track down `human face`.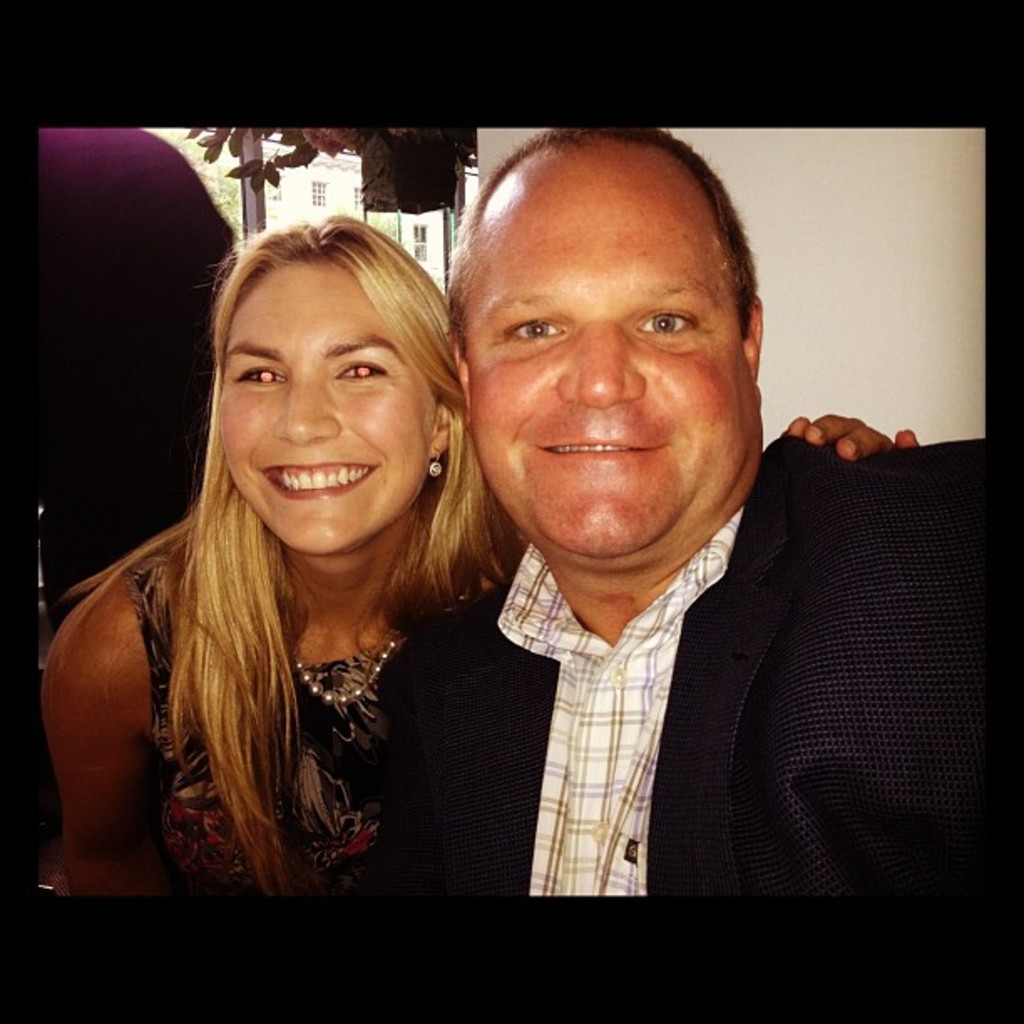
Tracked to pyautogui.locateOnScreen(470, 152, 760, 554).
